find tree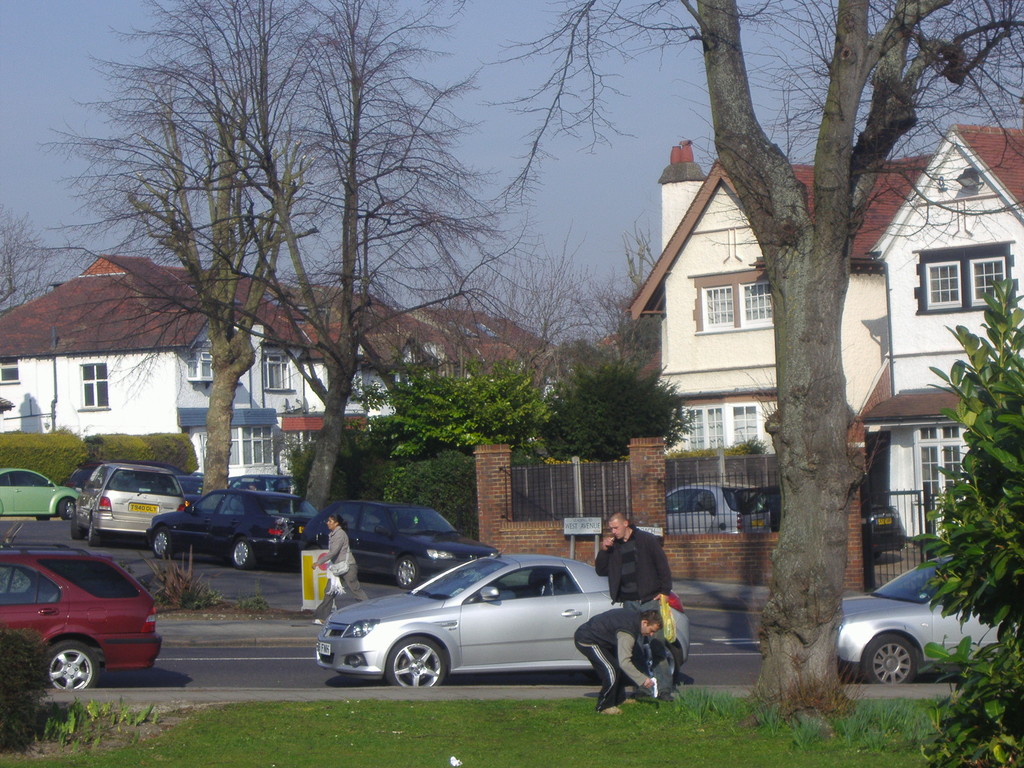
crop(0, 207, 95, 321)
